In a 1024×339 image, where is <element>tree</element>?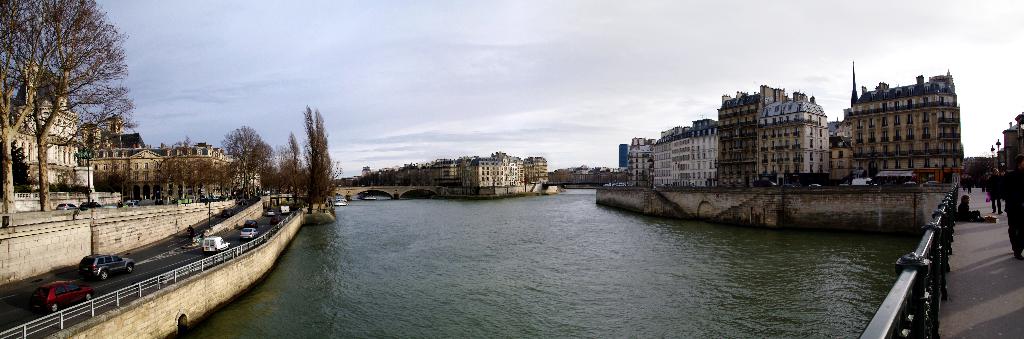
301,106,350,209.
